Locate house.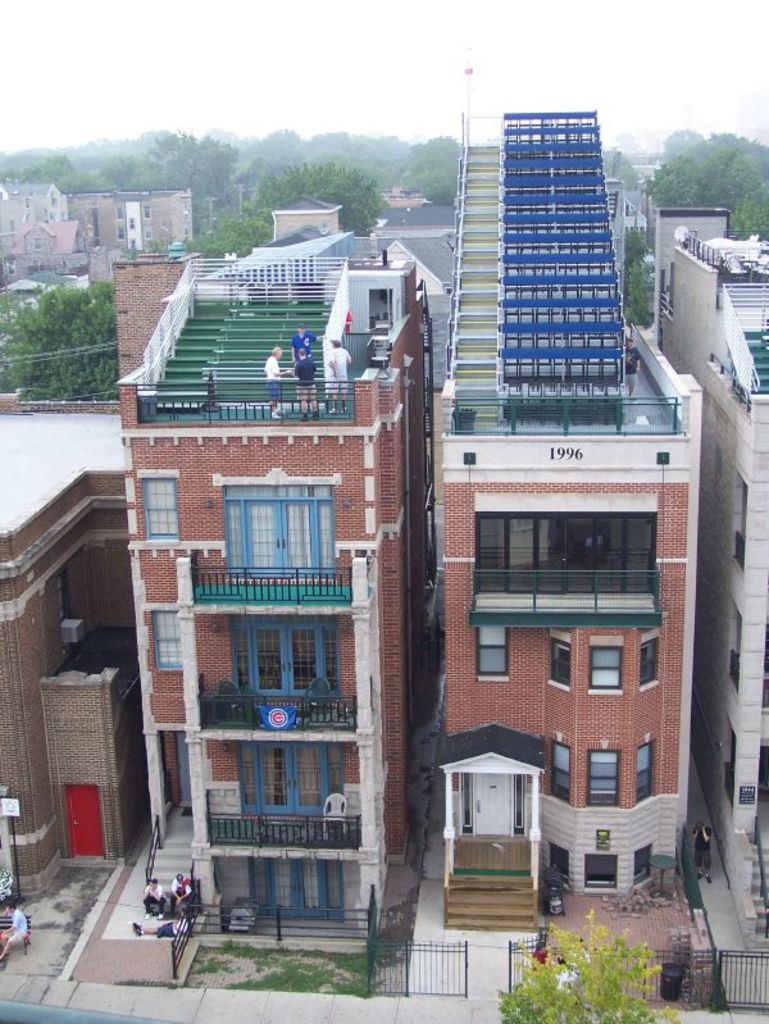
Bounding box: Rect(388, 195, 428, 209).
